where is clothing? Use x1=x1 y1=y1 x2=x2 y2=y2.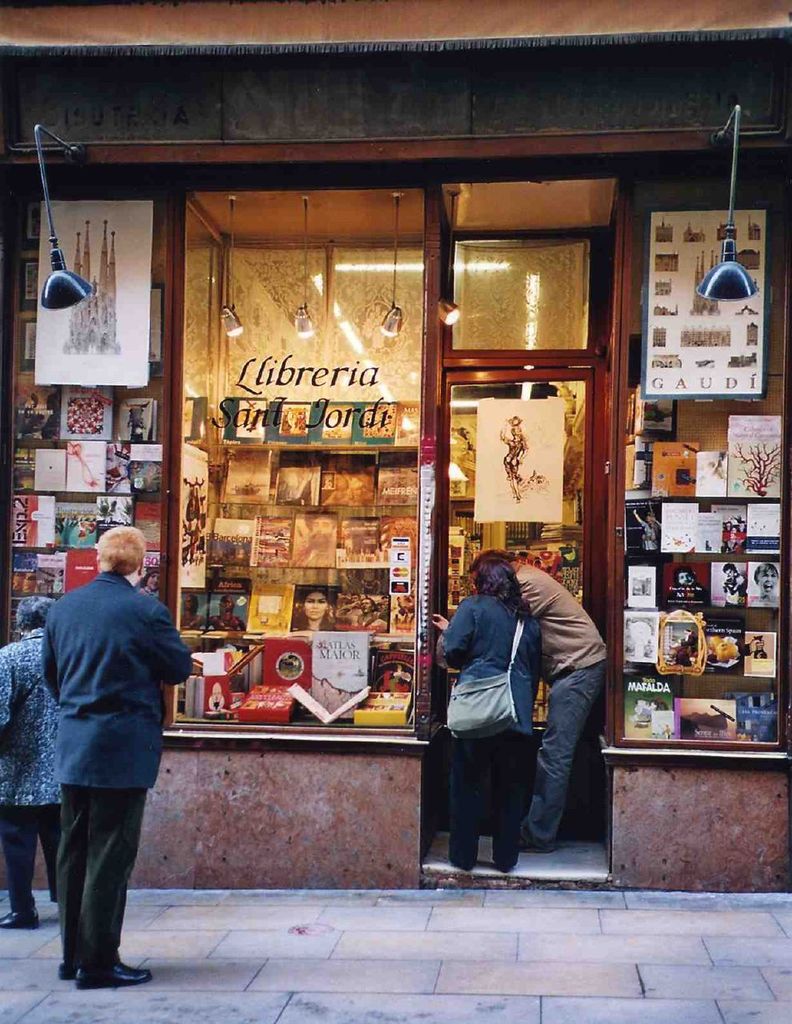
x1=0 y1=628 x2=62 y2=917.
